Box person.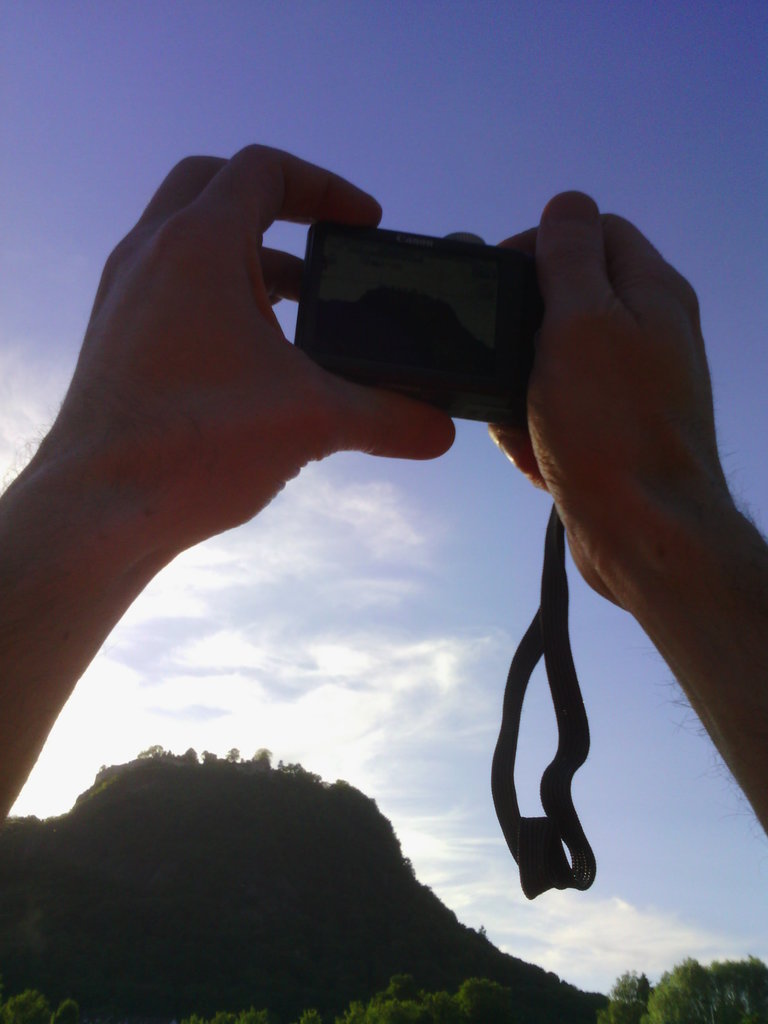
<region>29, 32, 732, 910</region>.
